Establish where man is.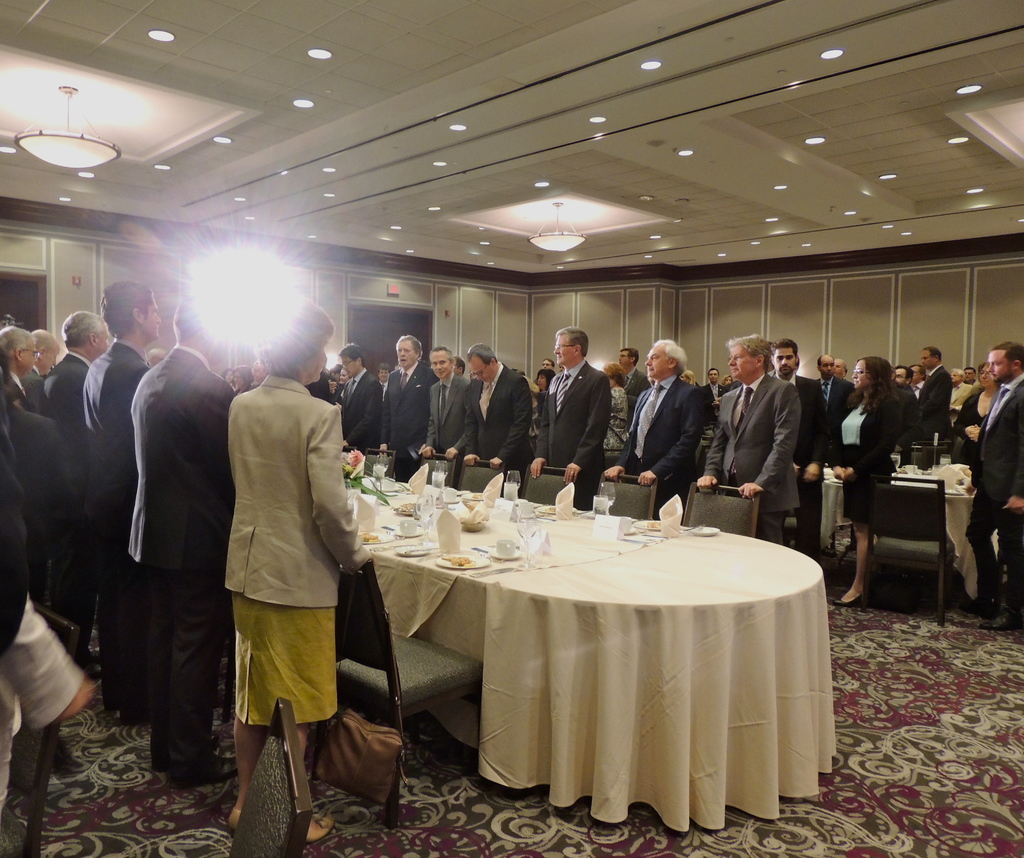
Established at <box>967,343,1023,632</box>.
